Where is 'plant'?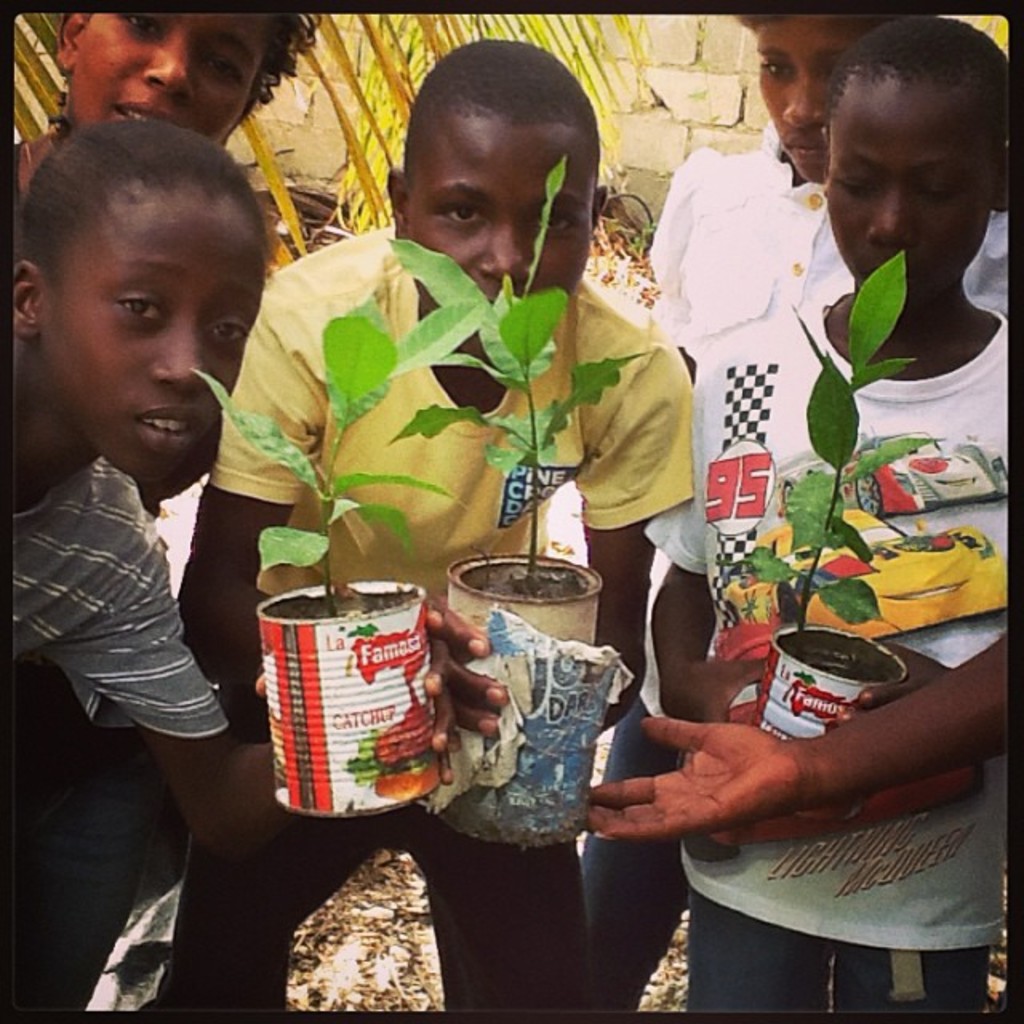
BBox(378, 158, 651, 587).
